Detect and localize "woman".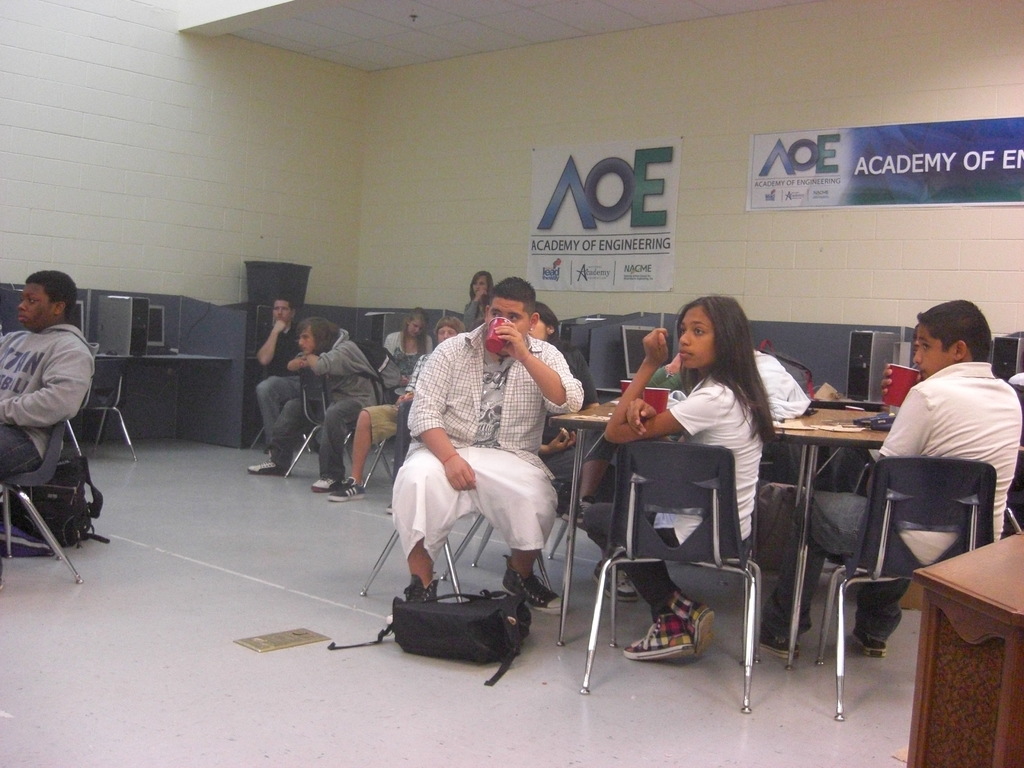
Localized at <bbox>524, 312, 609, 527</bbox>.
